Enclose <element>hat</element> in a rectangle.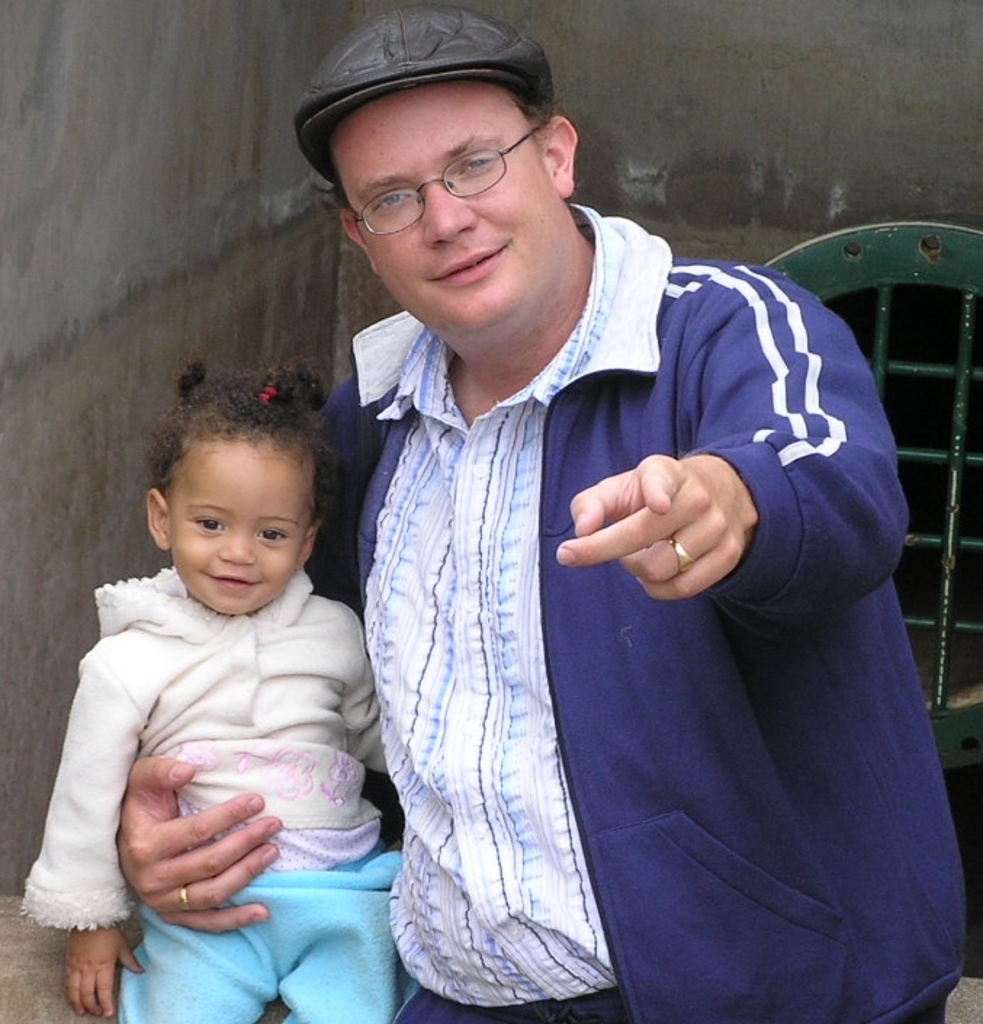
[296, 6, 550, 189].
